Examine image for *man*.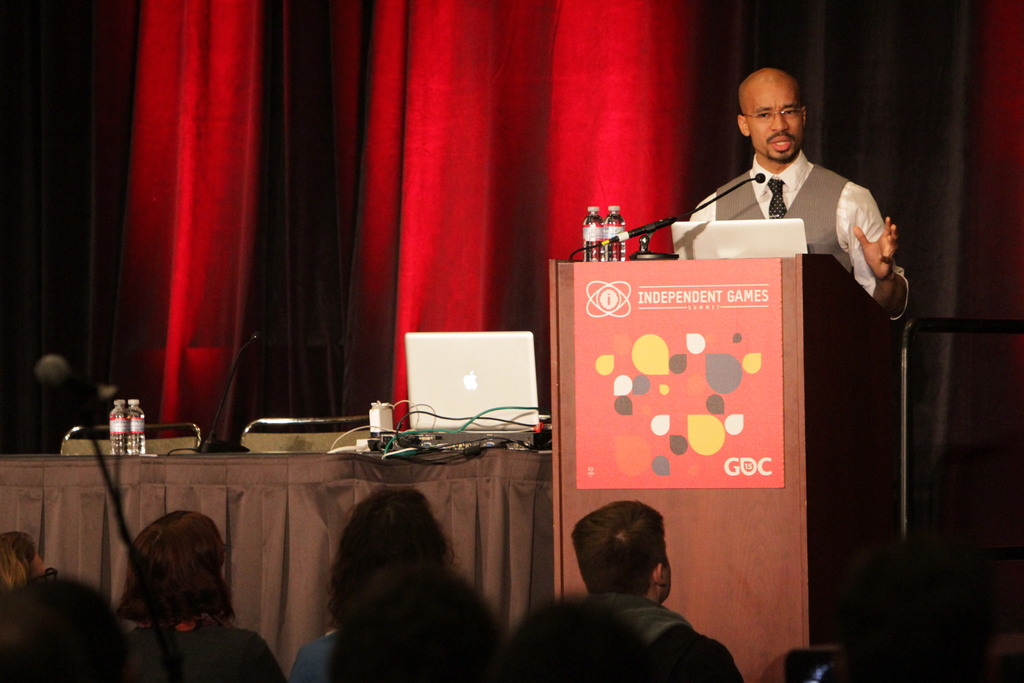
Examination result: {"left": 570, "top": 499, "right": 748, "bottom": 682}.
